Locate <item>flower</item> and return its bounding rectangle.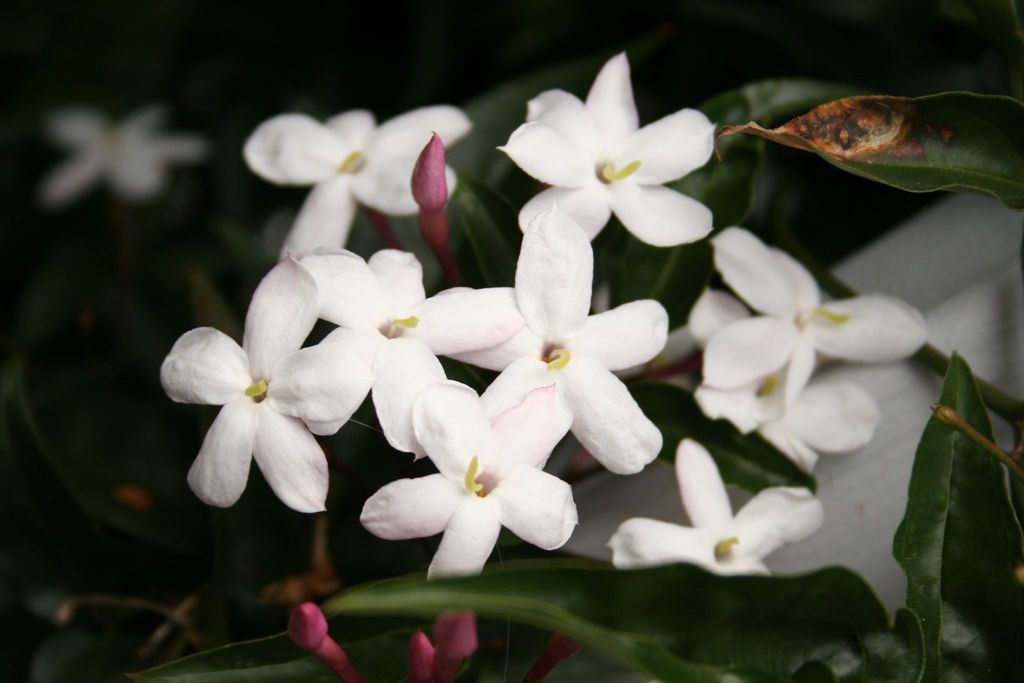
(44, 102, 198, 203).
